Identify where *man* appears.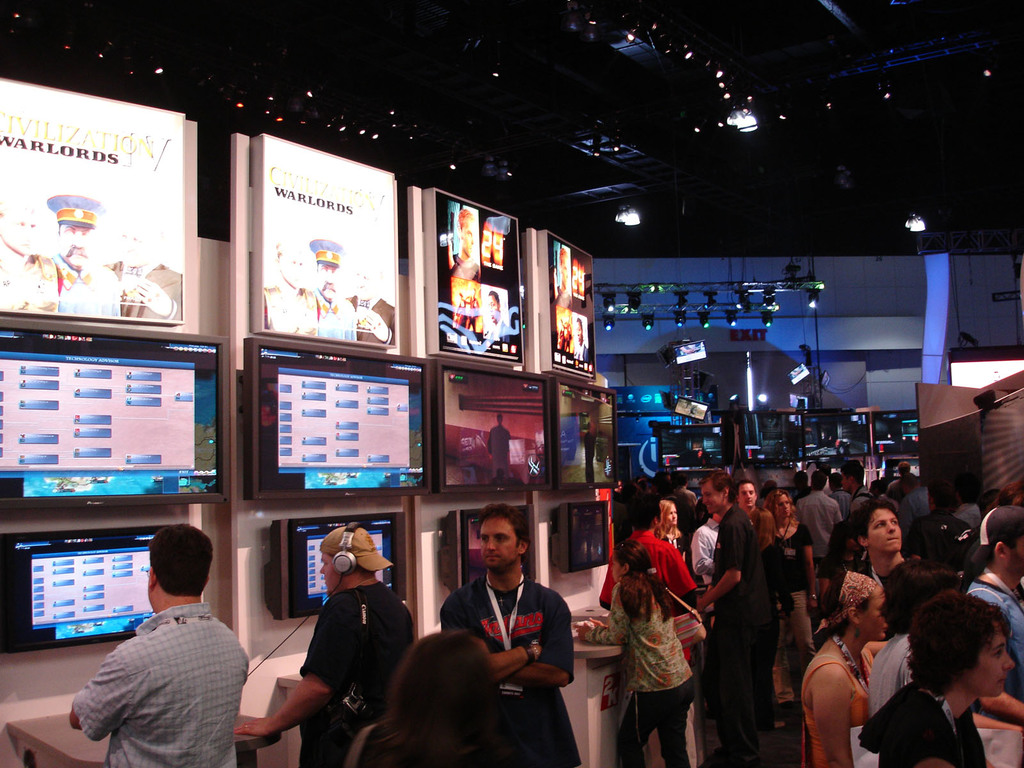
Appears at crop(310, 236, 358, 342).
